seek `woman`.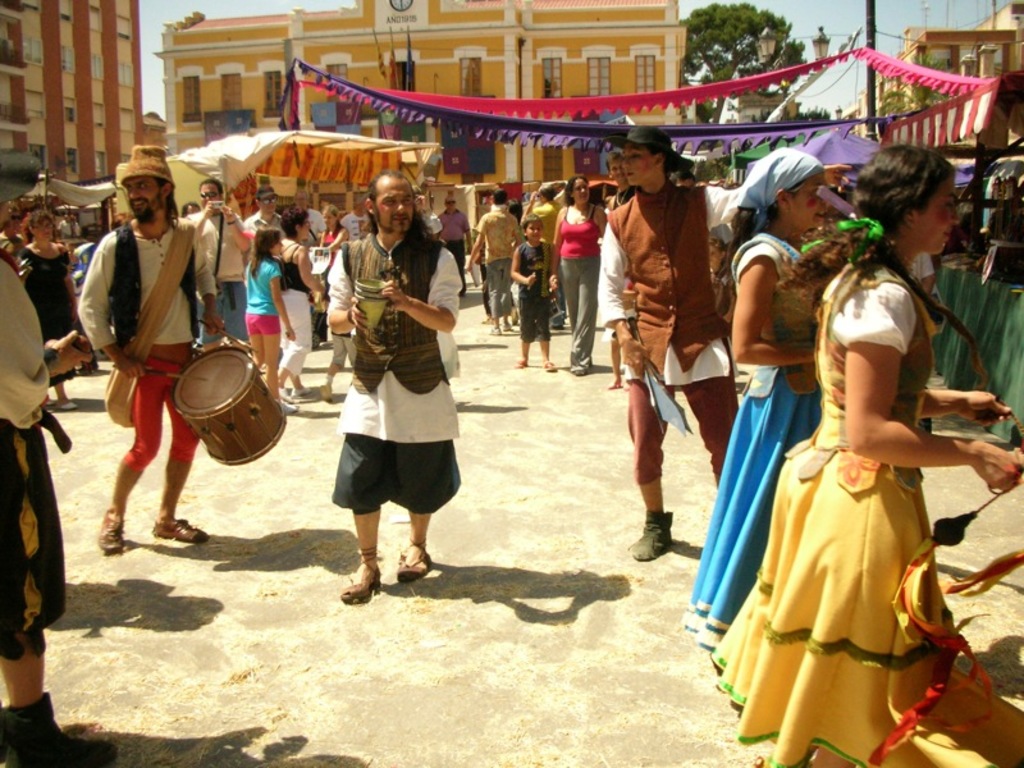
Rect(742, 172, 989, 754).
